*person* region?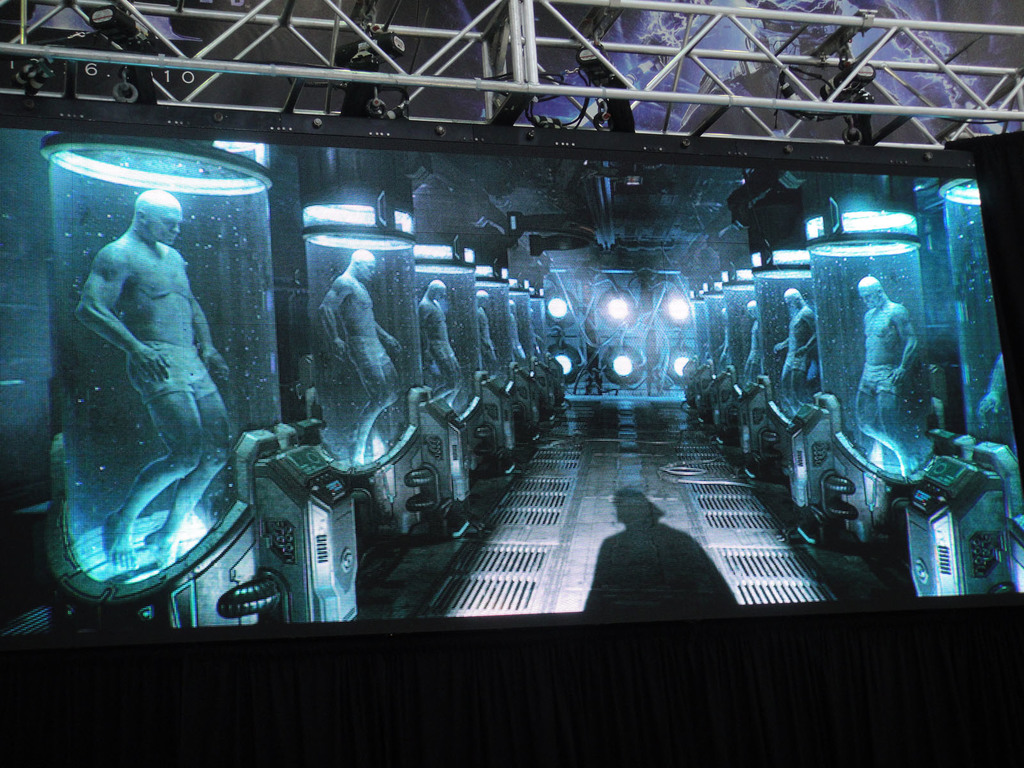
<region>418, 278, 467, 413</region>
